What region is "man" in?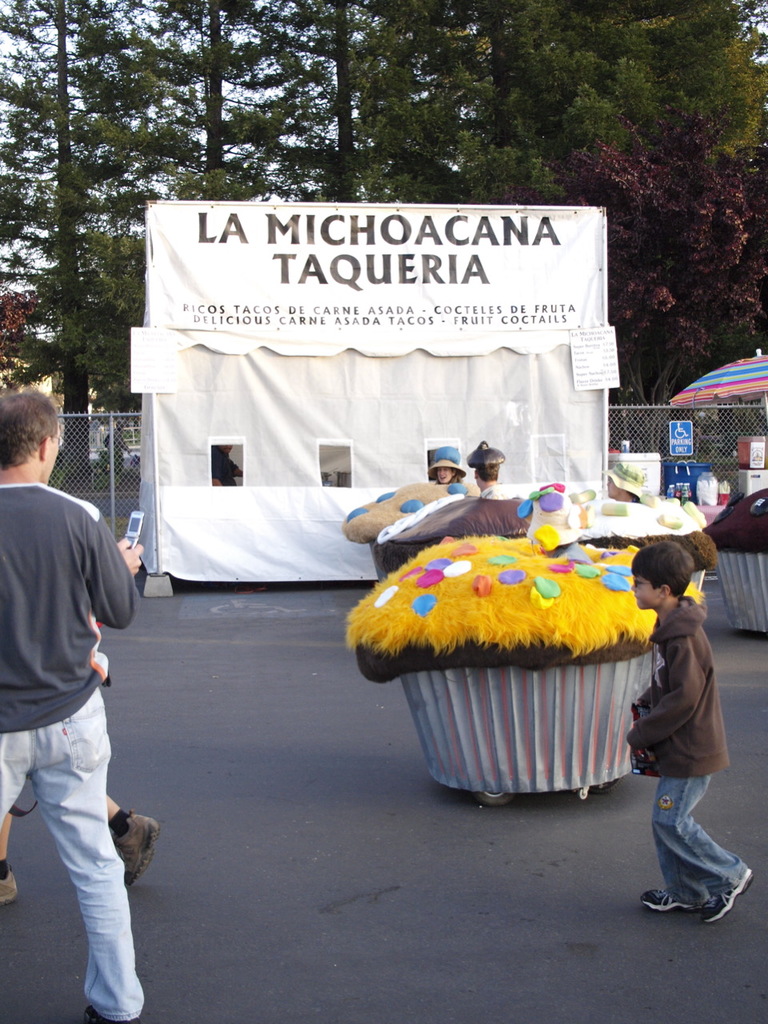
(left=0, top=398, right=173, bottom=1023).
